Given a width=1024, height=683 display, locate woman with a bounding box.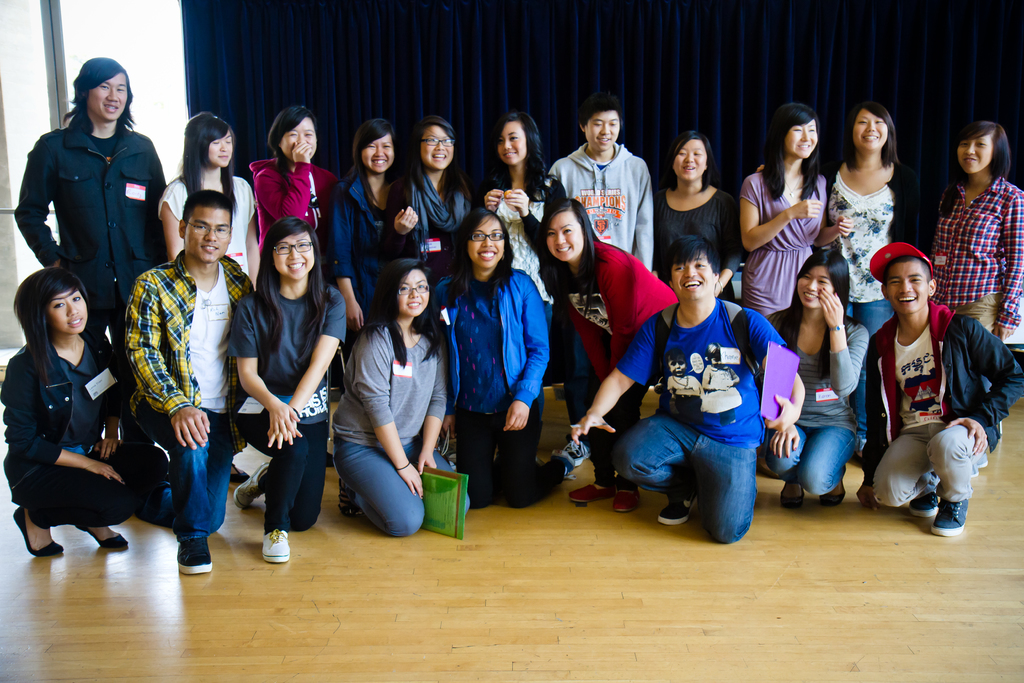
Located: [left=384, top=117, right=470, bottom=262].
